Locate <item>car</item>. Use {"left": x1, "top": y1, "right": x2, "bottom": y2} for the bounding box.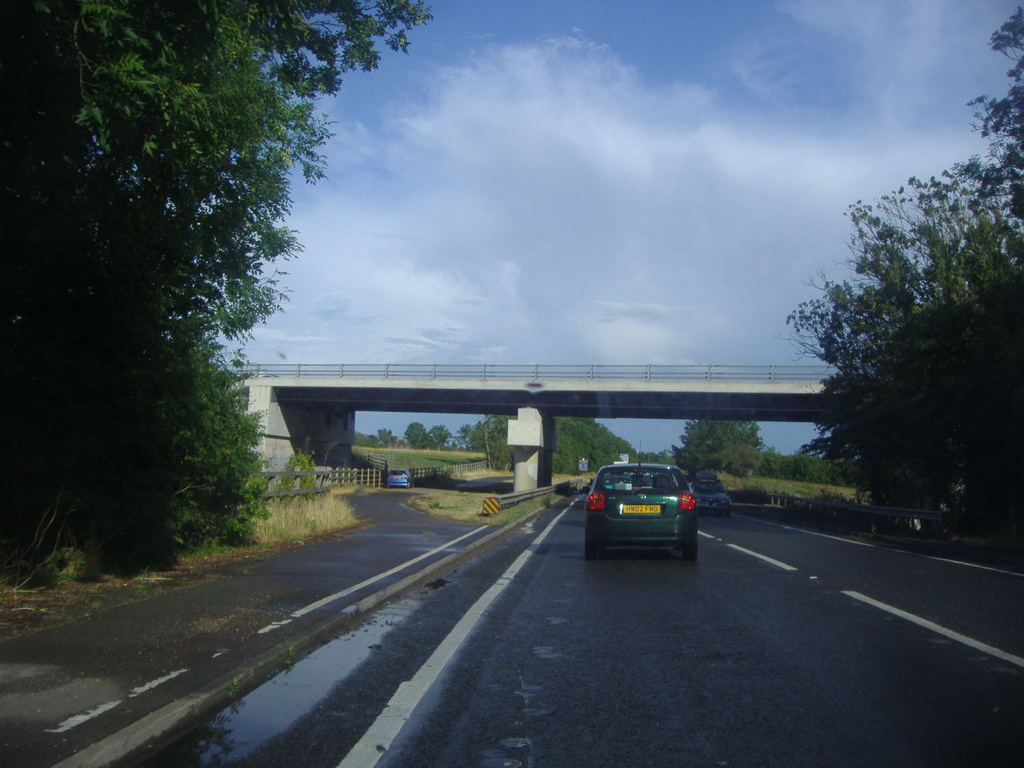
{"left": 386, "top": 468, "right": 414, "bottom": 488}.
